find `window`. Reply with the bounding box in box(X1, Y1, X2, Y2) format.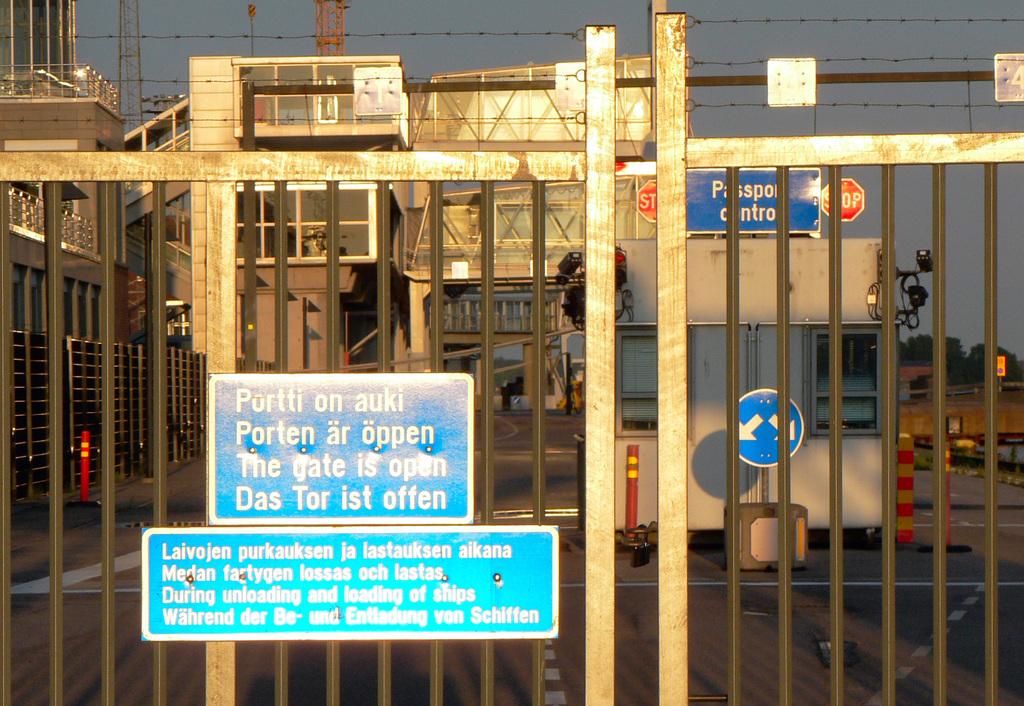
box(232, 177, 374, 261).
